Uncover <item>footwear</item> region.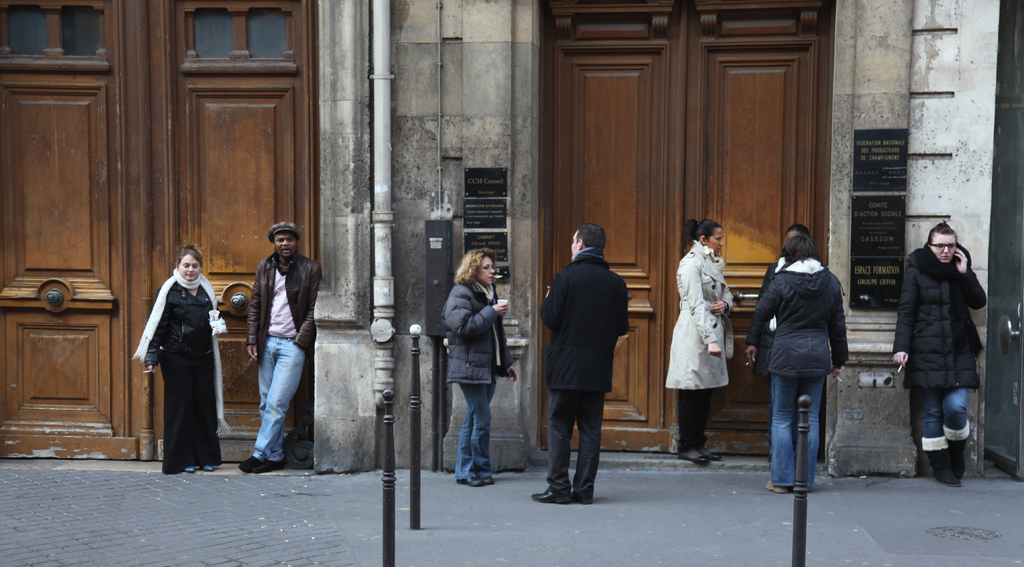
Uncovered: (left=705, top=452, right=722, bottom=461).
